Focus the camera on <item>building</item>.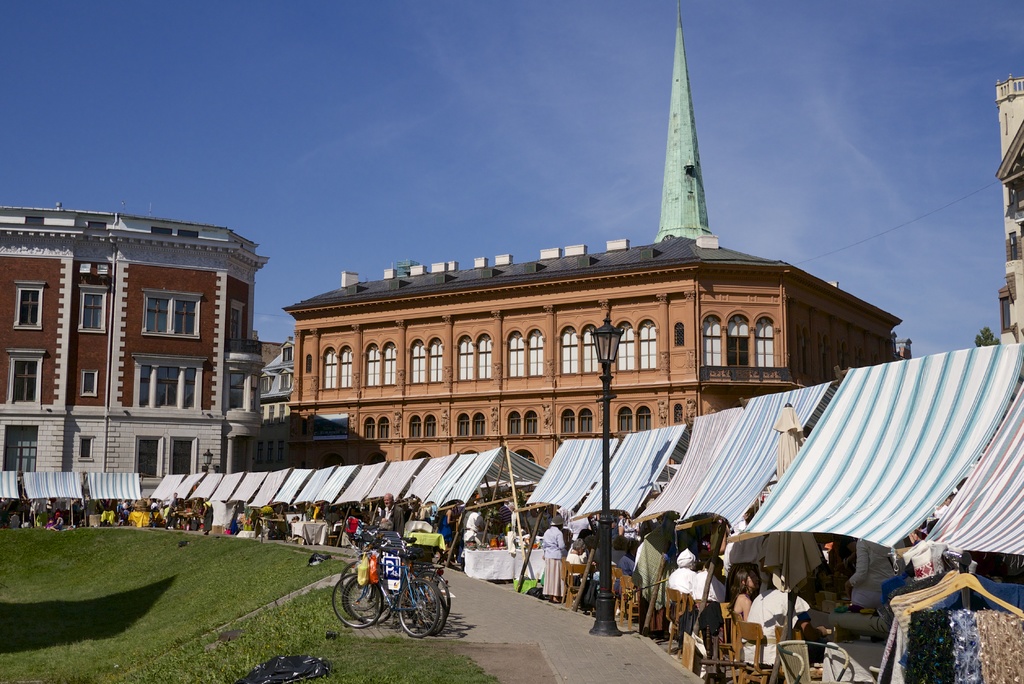
Focus region: 1001:81:1023:339.
